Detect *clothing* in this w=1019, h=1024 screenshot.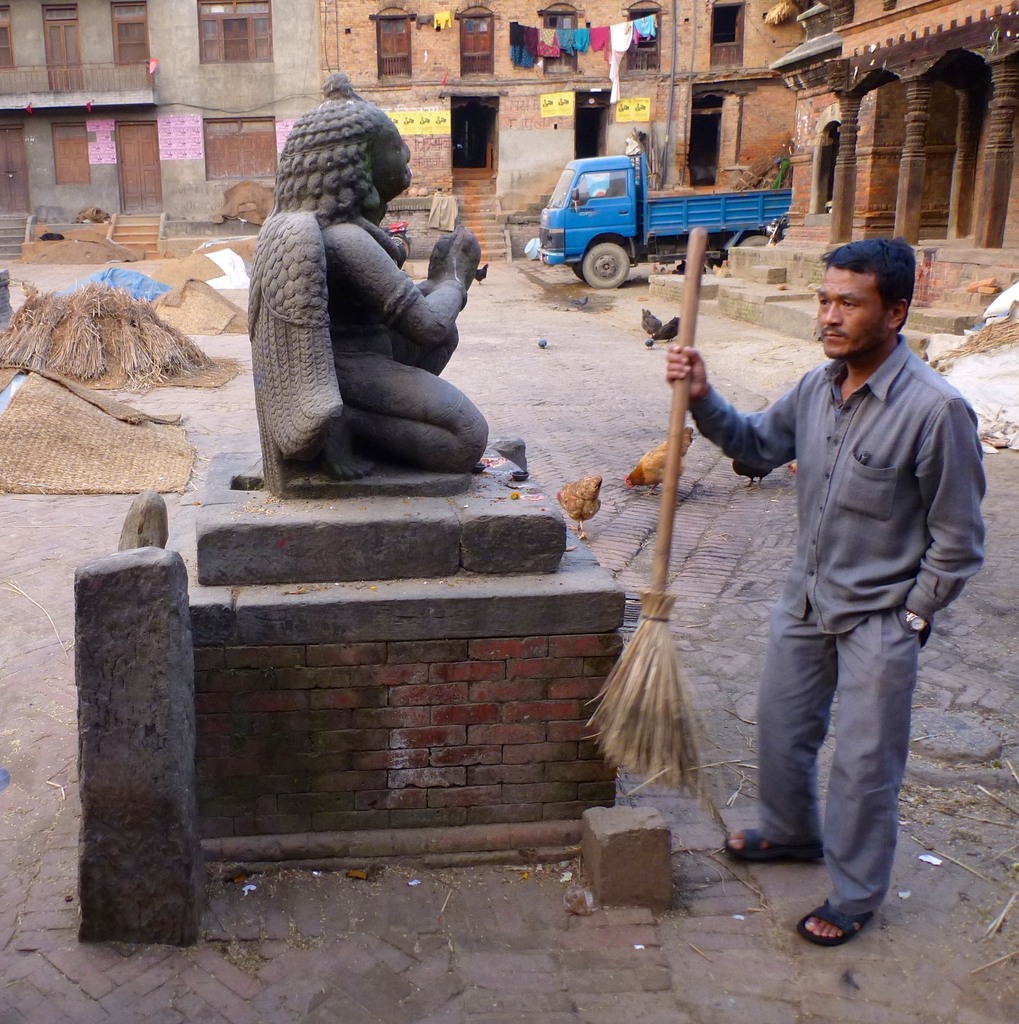
Detection: region(628, 15, 660, 39).
